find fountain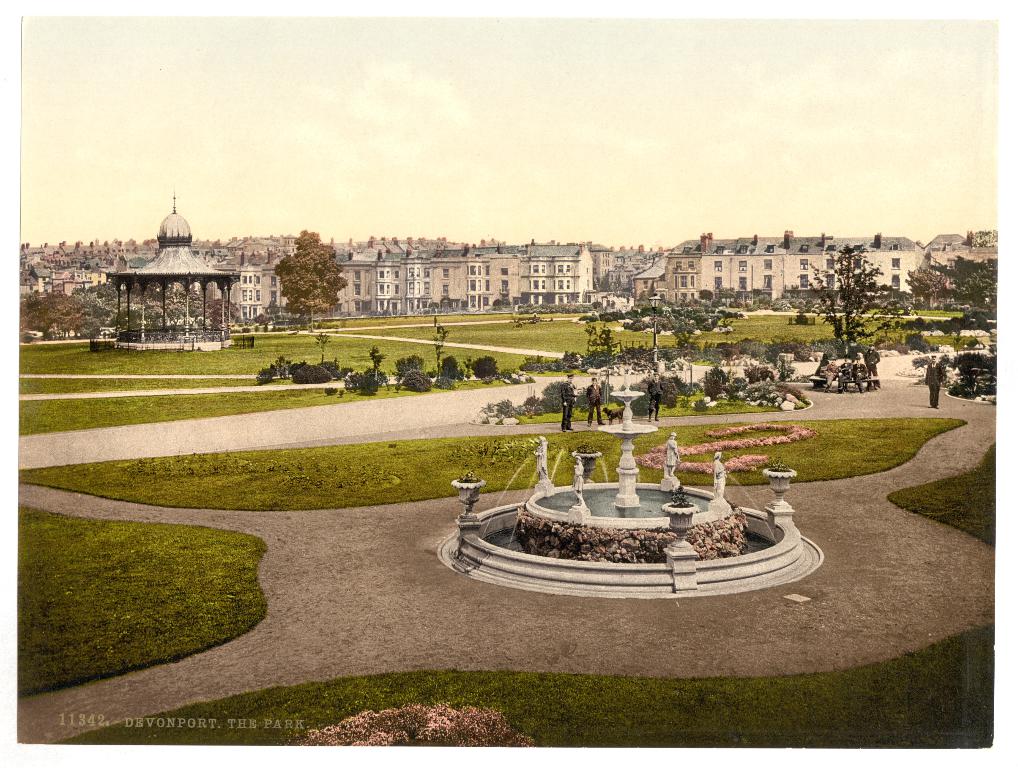
bbox=[417, 430, 812, 598]
